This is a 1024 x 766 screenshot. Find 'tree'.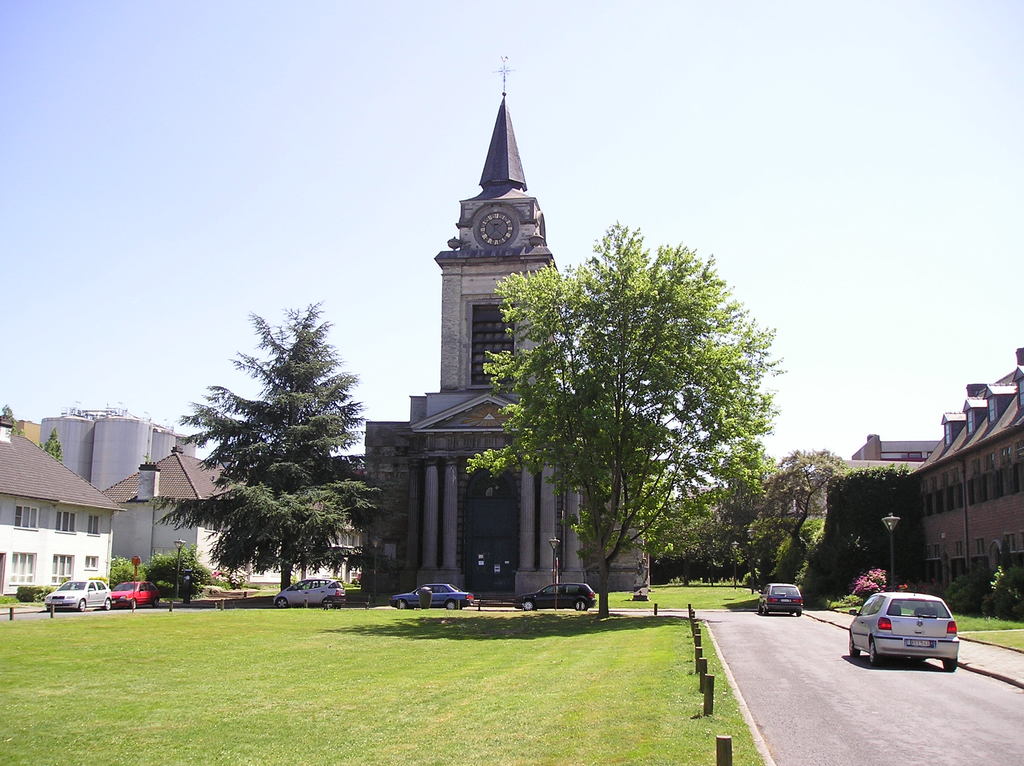
Bounding box: {"left": 457, "top": 214, "right": 776, "bottom": 625}.
